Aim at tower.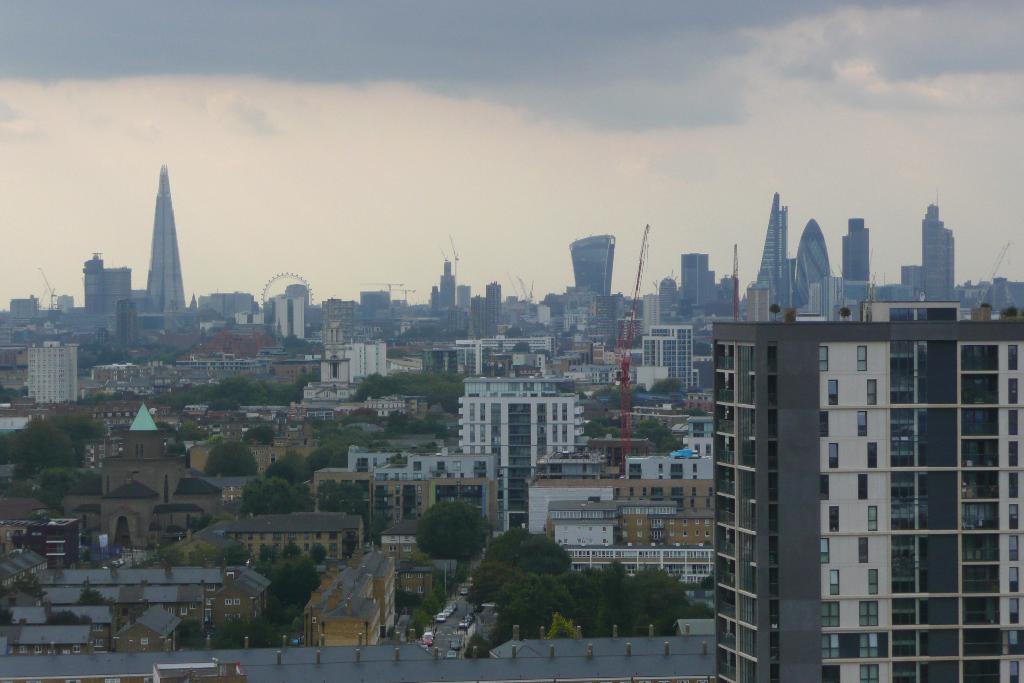
Aimed at select_region(911, 192, 961, 320).
